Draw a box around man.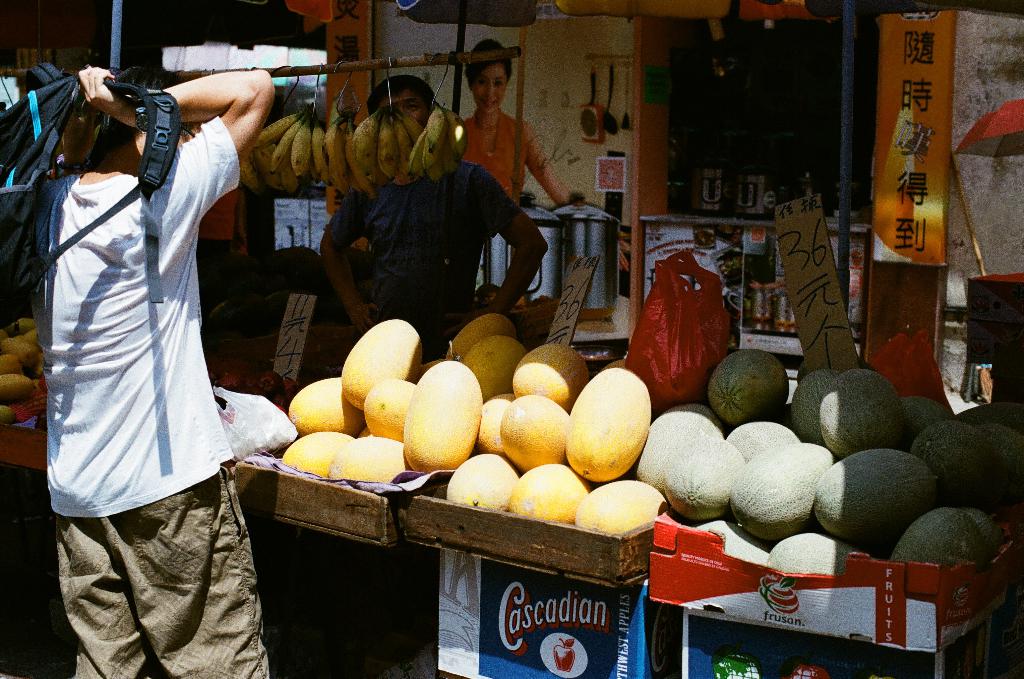
{"x1": 33, "y1": 33, "x2": 261, "y2": 643}.
